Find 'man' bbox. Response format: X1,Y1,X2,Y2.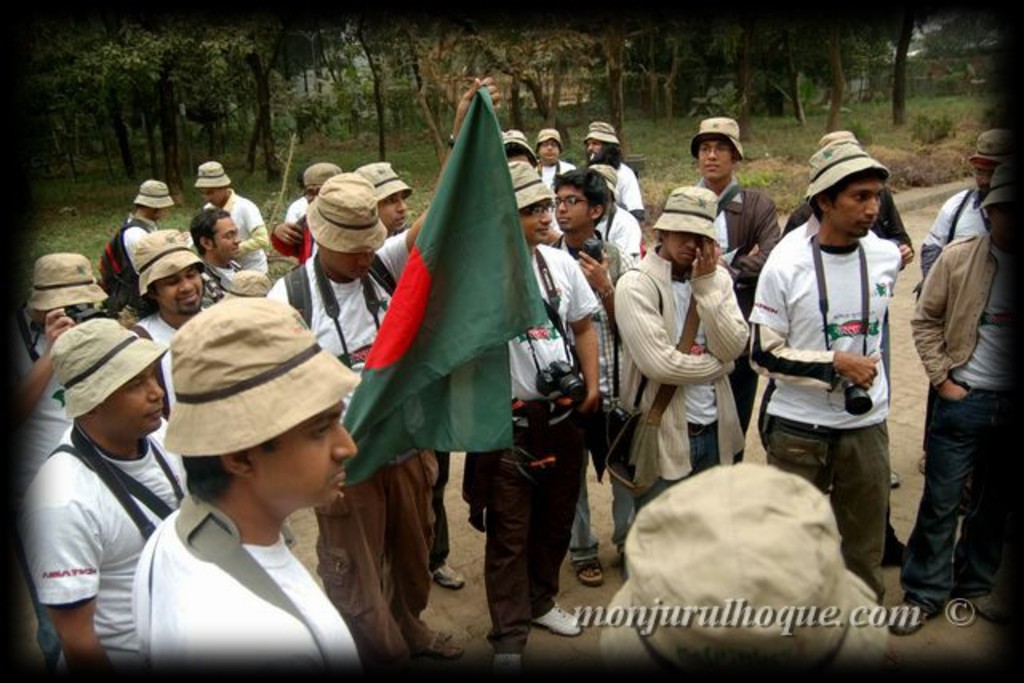
536,125,571,189.
